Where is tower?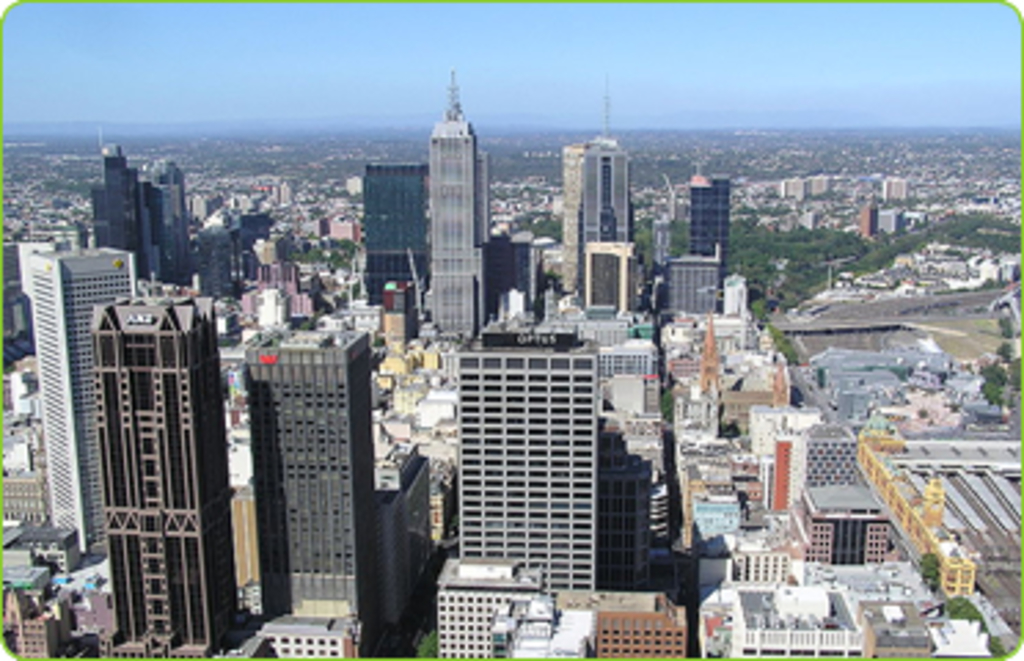
<region>28, 248, 129, 554</region>.
